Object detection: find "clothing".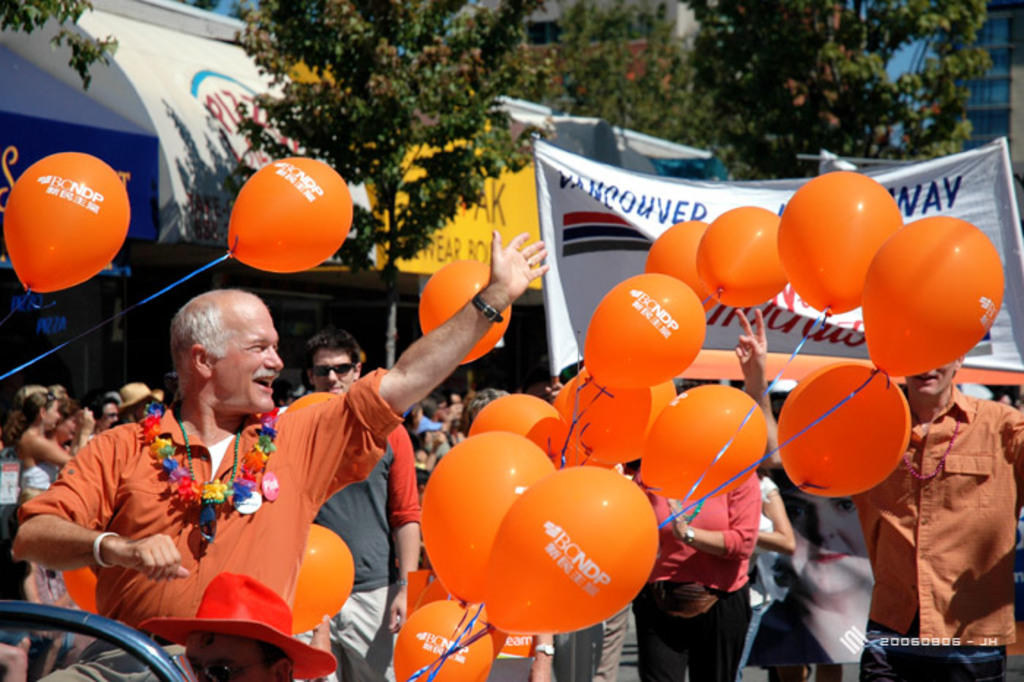
select_region(313, 414, 423, 681).
